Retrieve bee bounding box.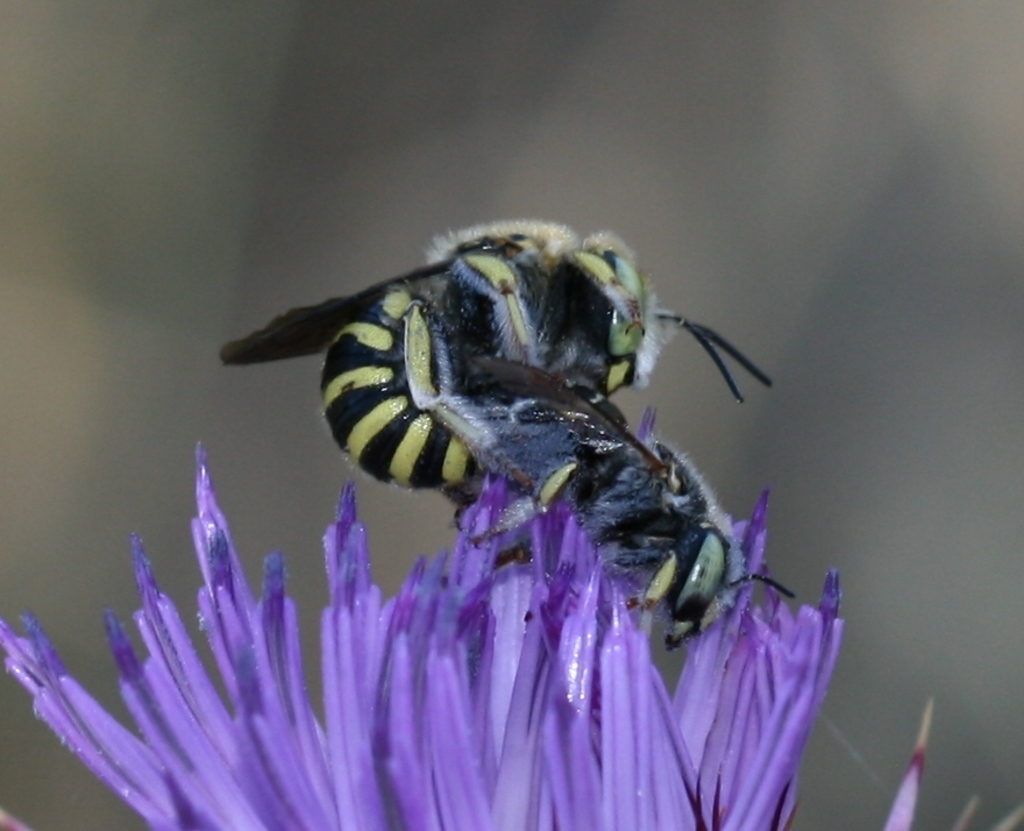
Bounding box: <region>432, 357, 808, 653</region>.
